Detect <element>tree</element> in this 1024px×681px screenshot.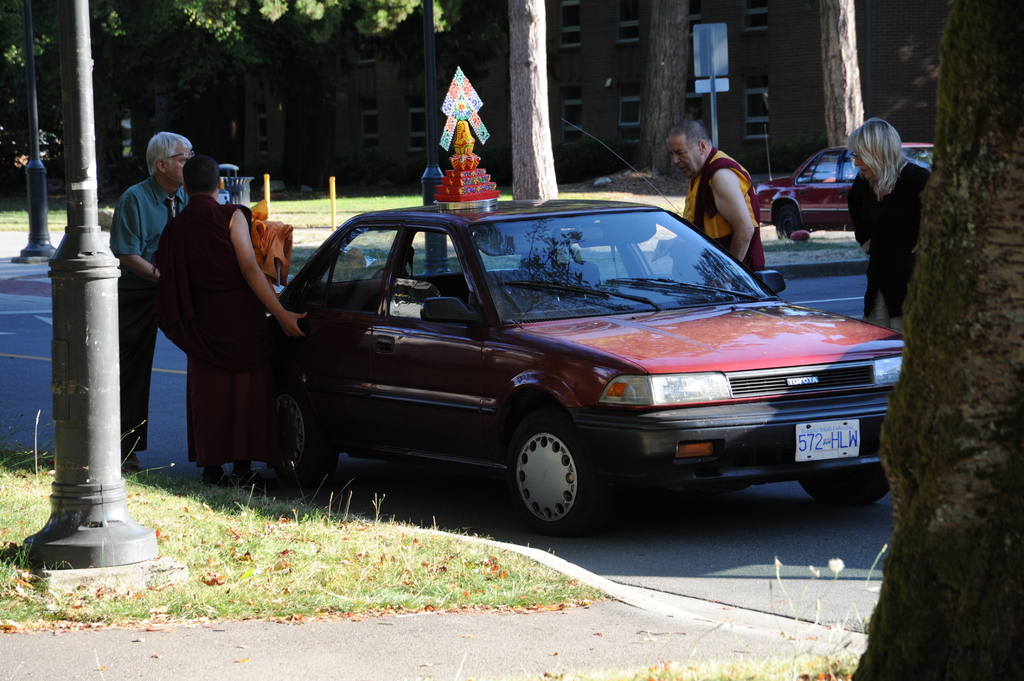
Detection: pyautogui.locateOnScreen(868, 0, 1023, 680).
